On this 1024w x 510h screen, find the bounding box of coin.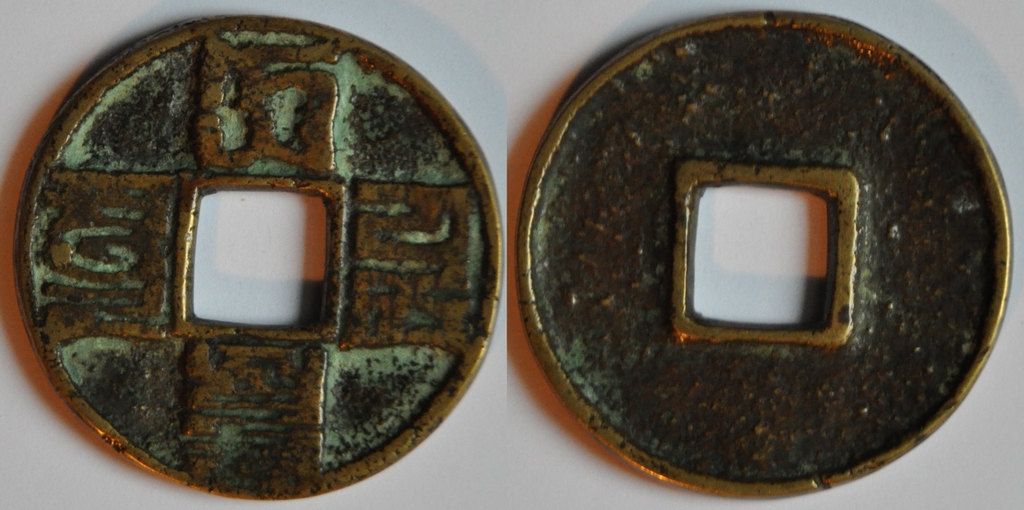
Bounding box: {"left": 514, "top": 10, "right": 1012, "bottom": 500}.
